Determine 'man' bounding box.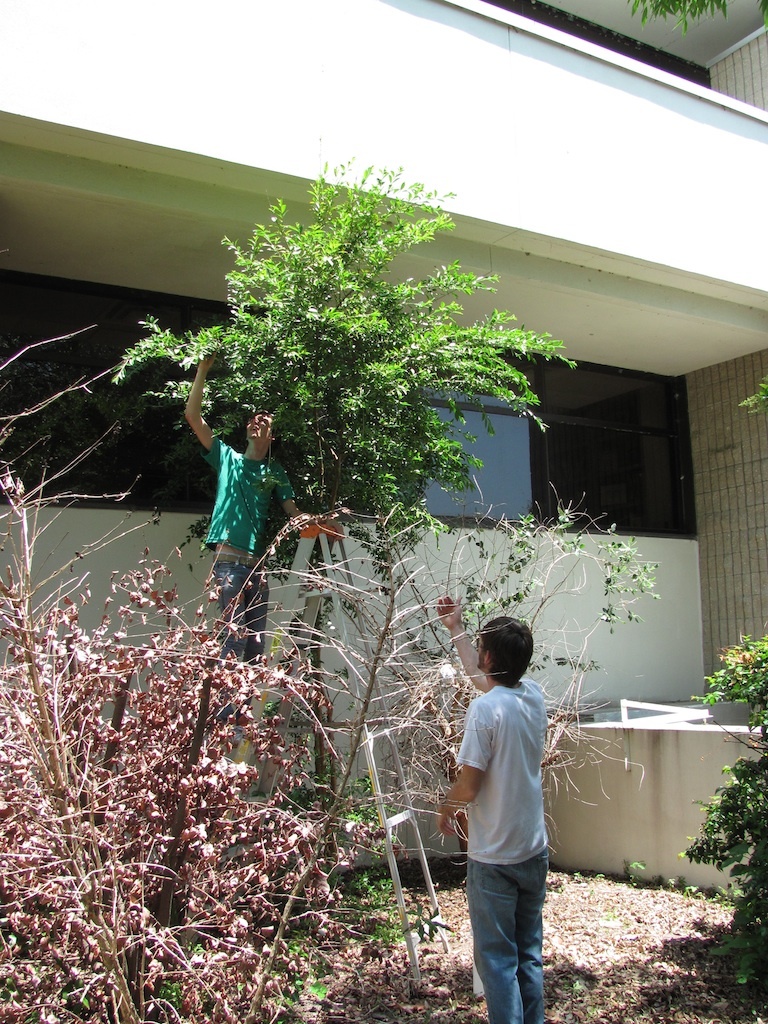
Determined: x1=183 y1=344 x2=323 y2=731.
